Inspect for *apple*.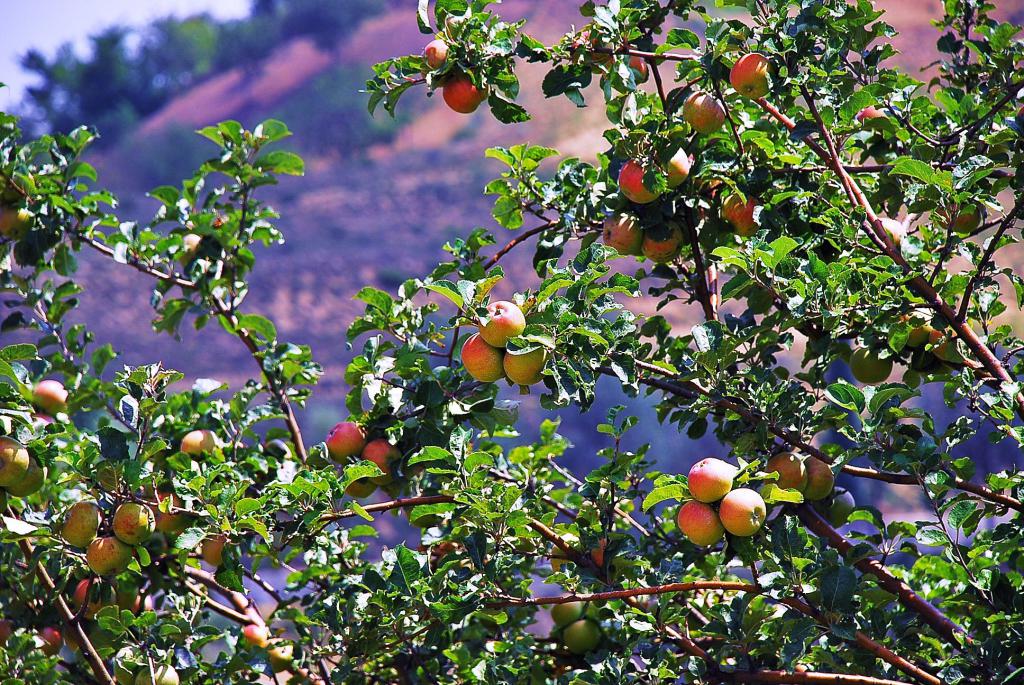
Inspection: box(136, 664, 175, 684).
